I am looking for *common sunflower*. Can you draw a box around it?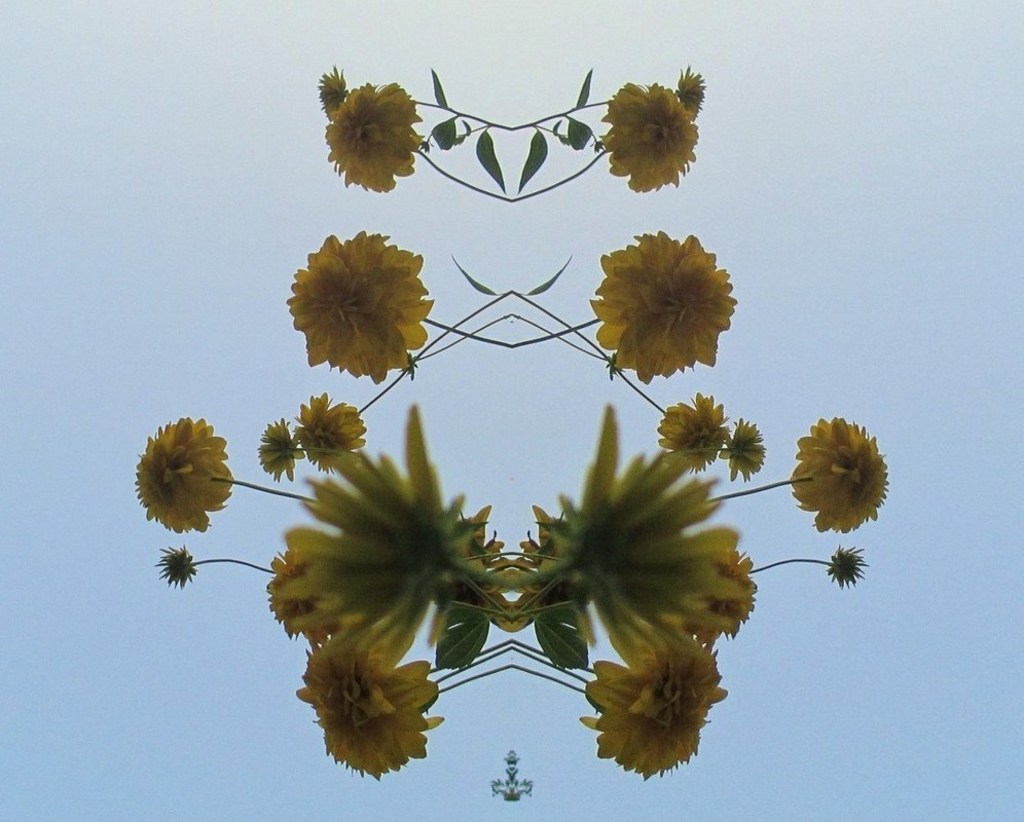
Sure, the bounding box is Rect(573, 214, 729, 380).
